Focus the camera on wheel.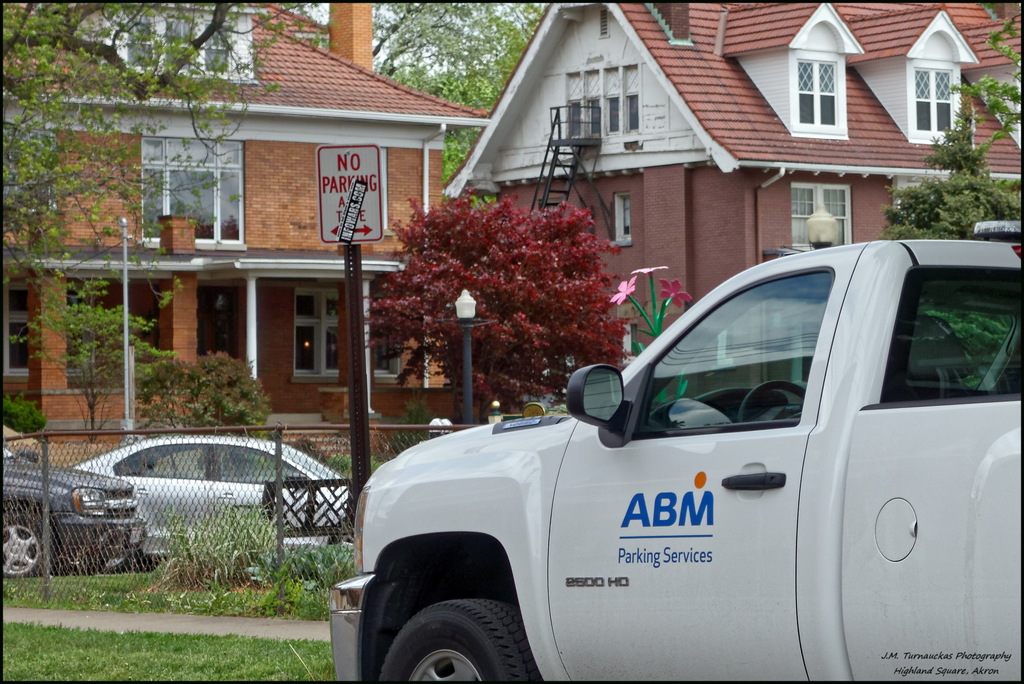
Focus region: BBox(0, 514, 51, 577).
